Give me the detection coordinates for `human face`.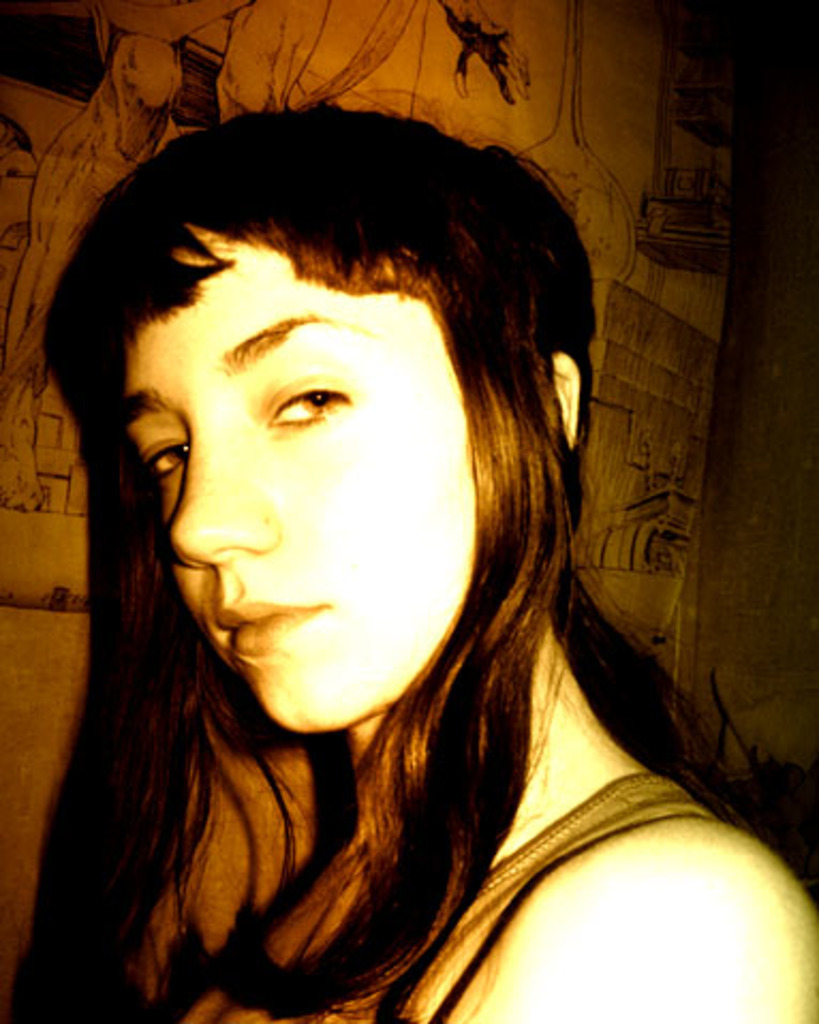
126/237/479/733.
